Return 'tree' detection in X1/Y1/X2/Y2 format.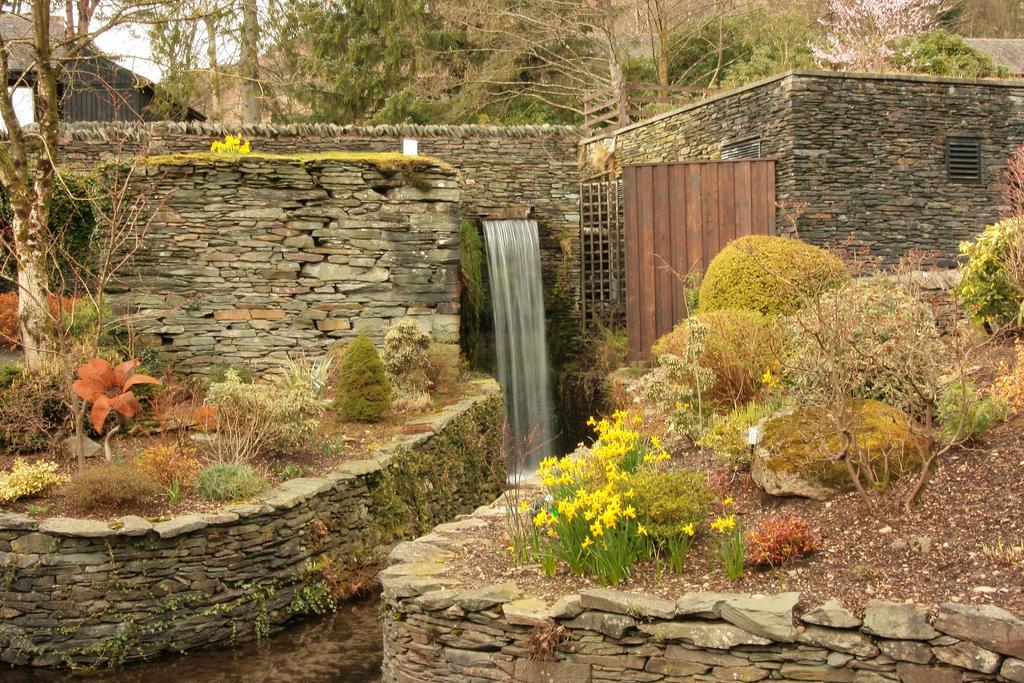
232/0/271/127.
